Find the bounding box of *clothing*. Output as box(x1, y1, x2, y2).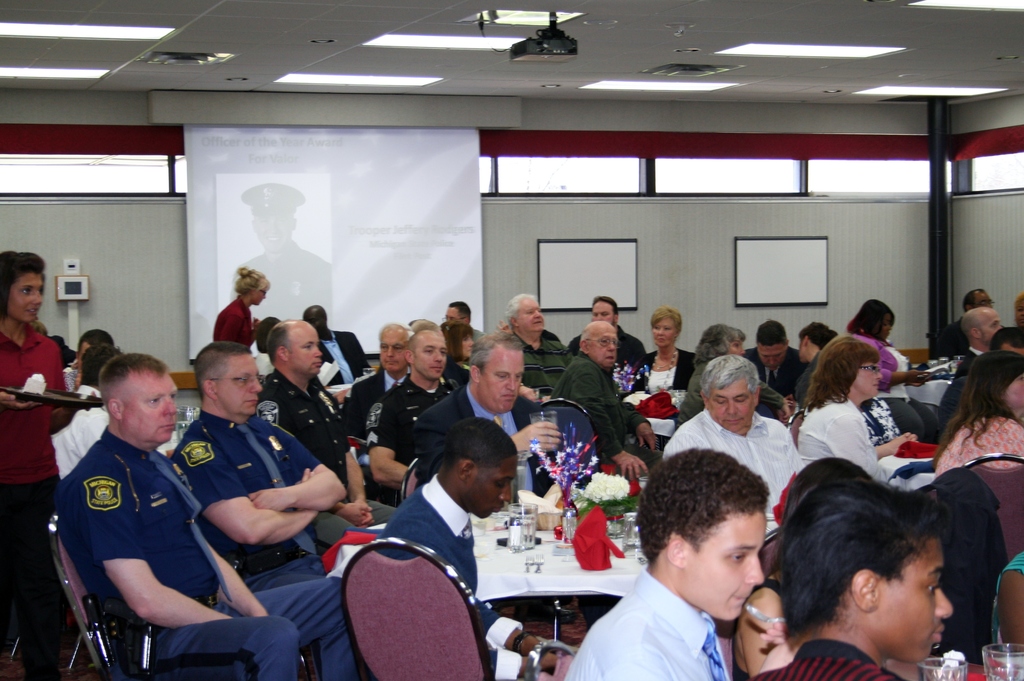
box(850, 331, 936, 432).
